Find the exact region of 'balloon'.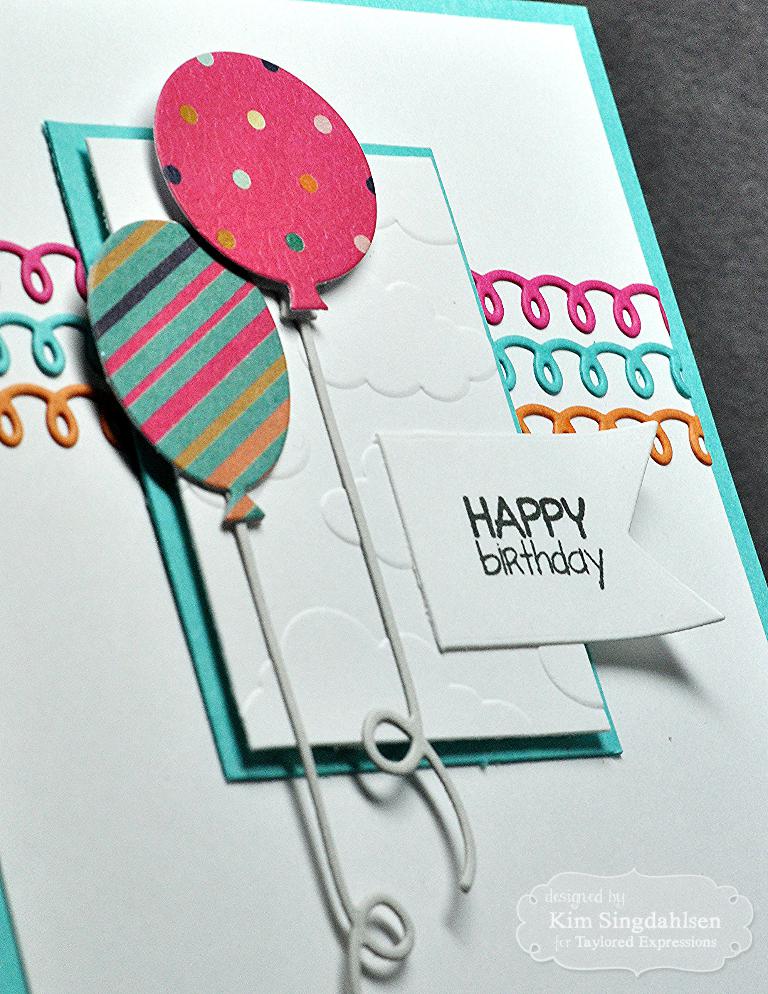
Exact region: select_region(146, 47, 378, 291).
